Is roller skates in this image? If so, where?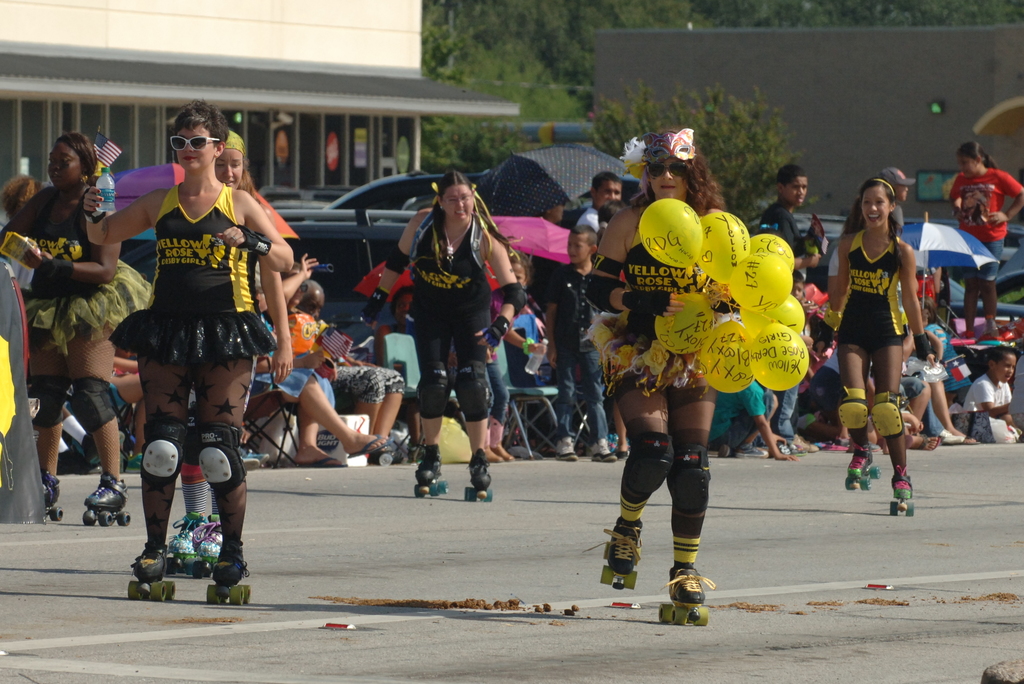
Yes, at <box>191,513,223,573</box>.
